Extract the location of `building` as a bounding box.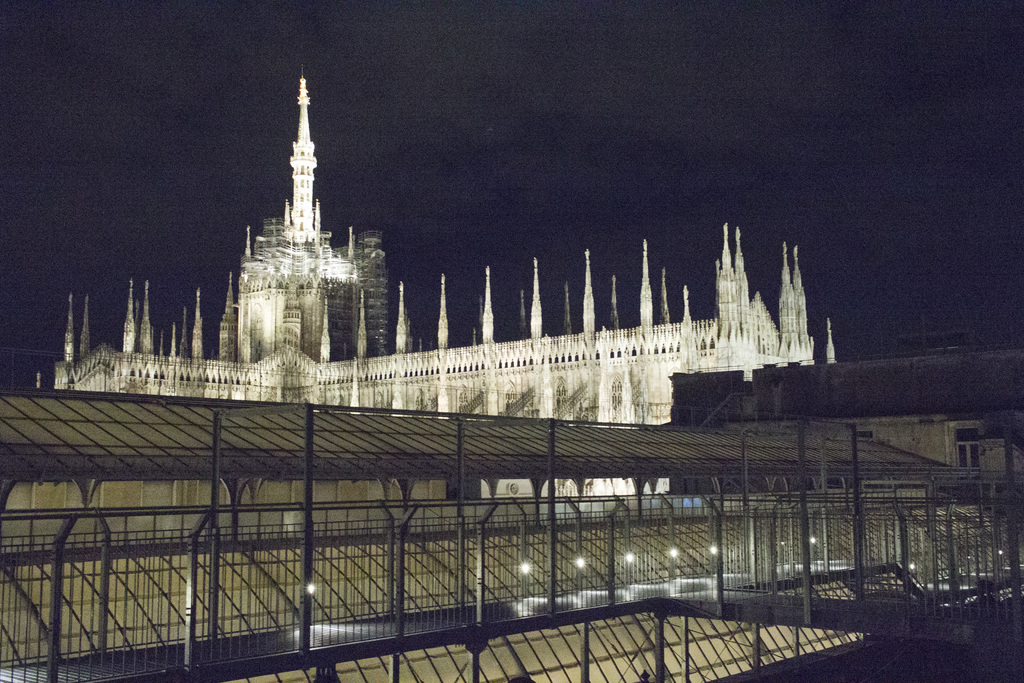
box(669, 329, 1023, 503).
